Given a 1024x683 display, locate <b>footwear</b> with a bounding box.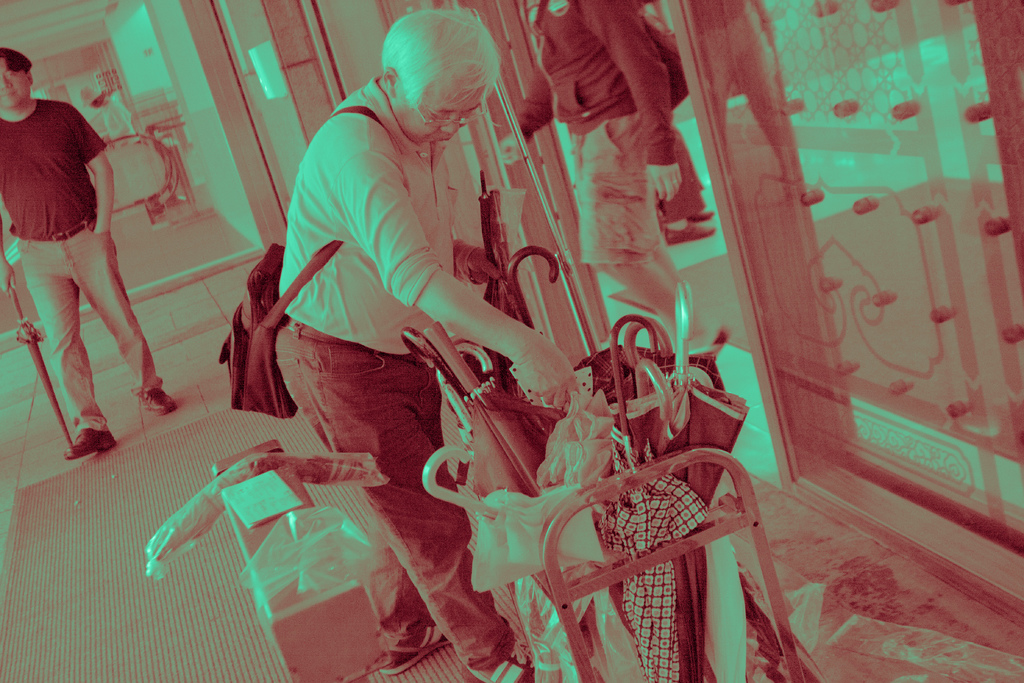
Located: (141, 386, 181, 414).
